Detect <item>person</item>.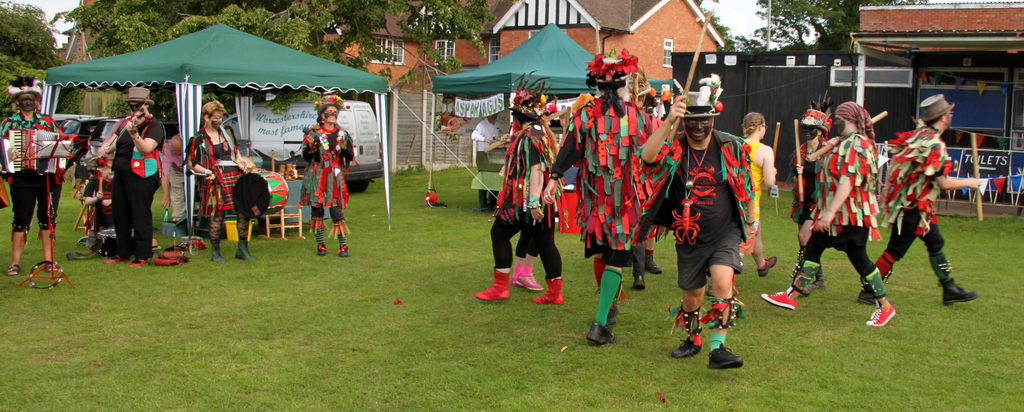
Detected at [182, 94, 252, 253].
